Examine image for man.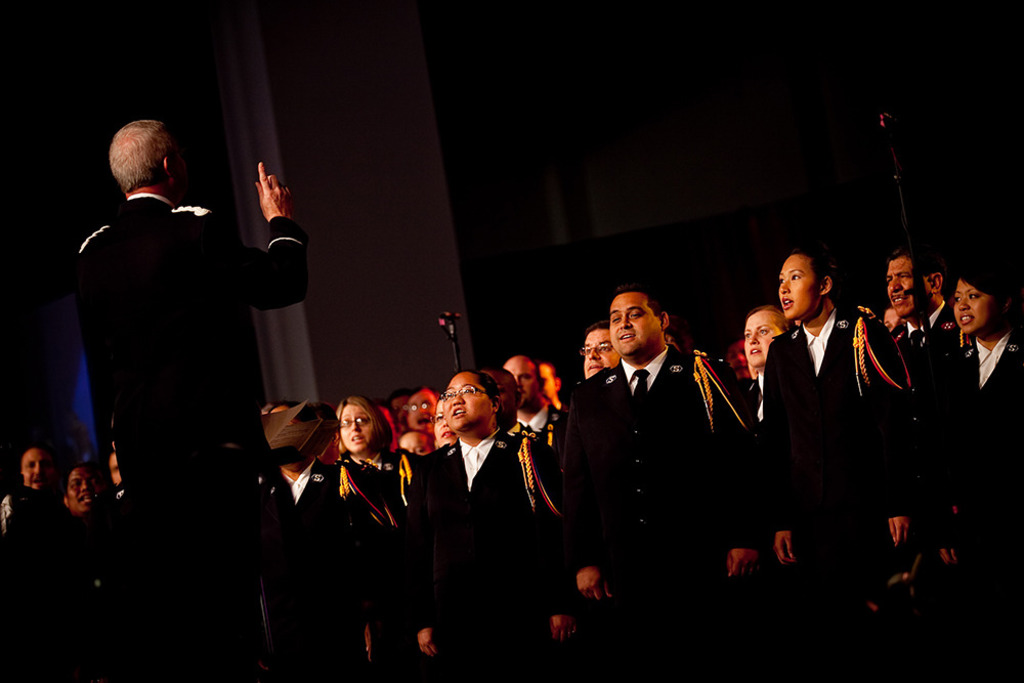
Examination result: 567,283,748,682.
